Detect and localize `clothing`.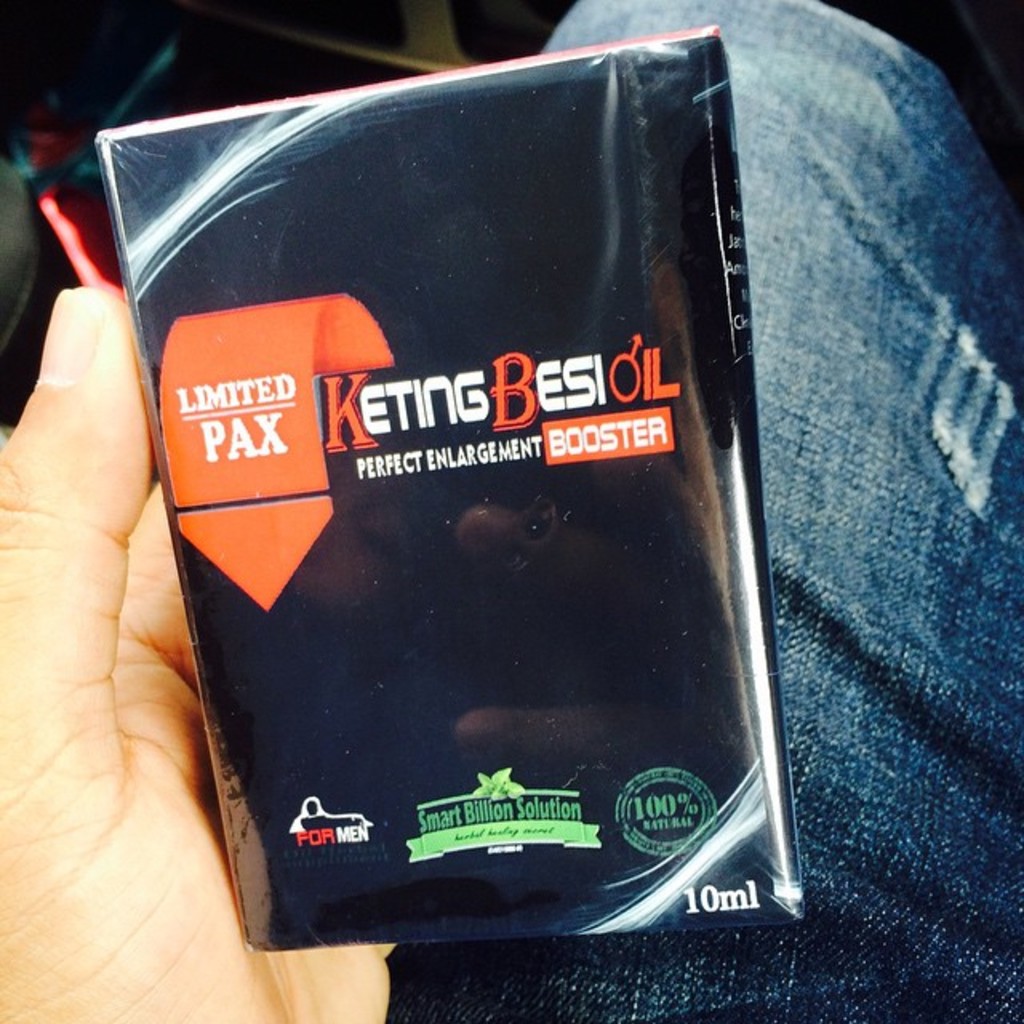
Localized at {"x1": 387, "y1": 0, "x2": 1022, "y2": 1022}.
